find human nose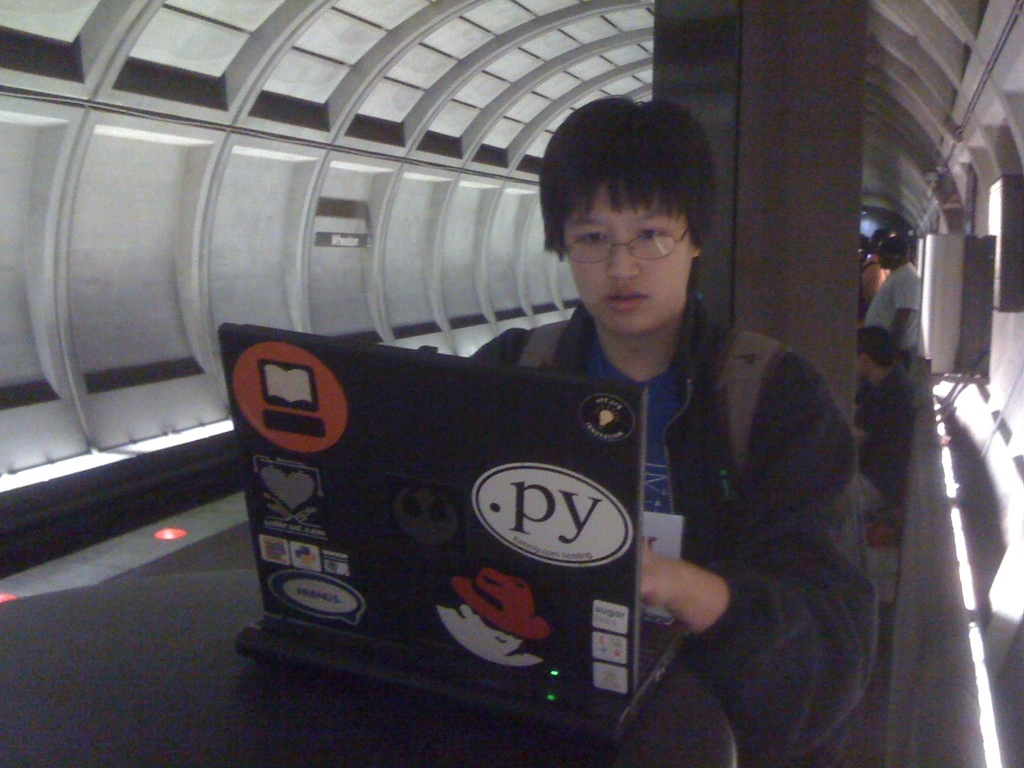
<bbox>608, 239, 643, 282</bbox>
